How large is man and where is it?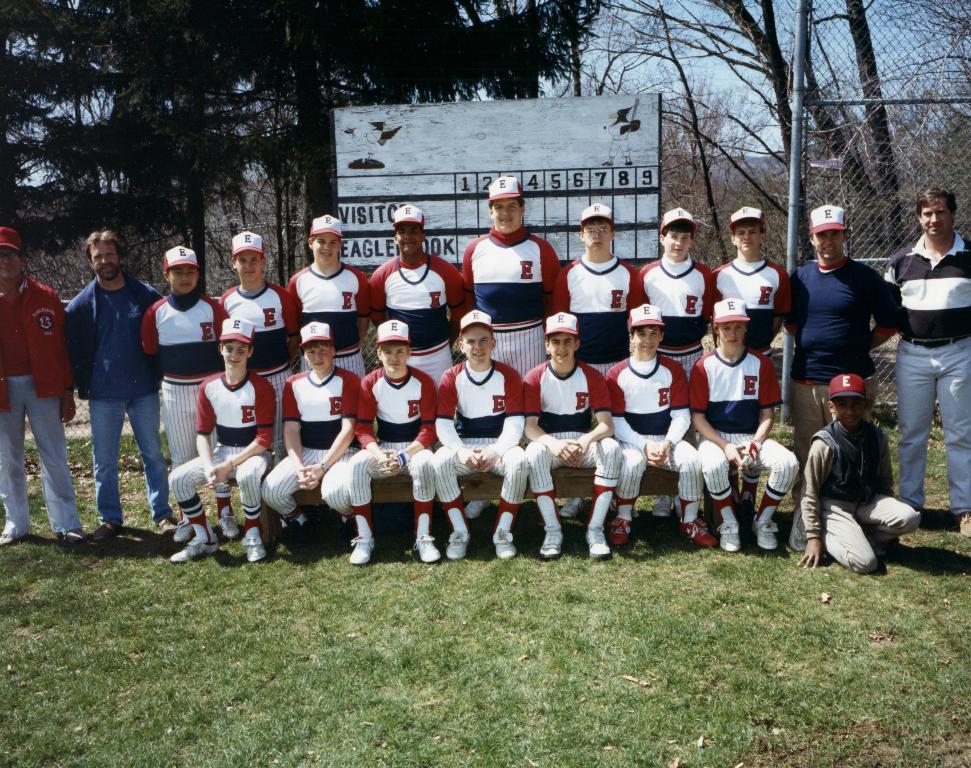
Bounding box: [left=791, top=206, right=893, bottom=473].
